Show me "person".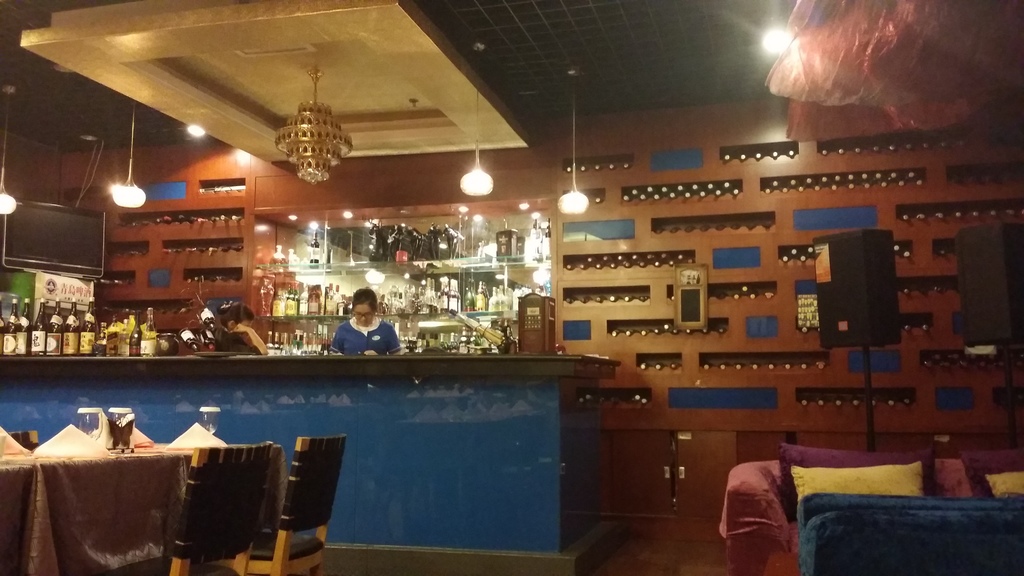
"person" is here: pyautogui.locateOnScreen(321, 283, 388, 369).
